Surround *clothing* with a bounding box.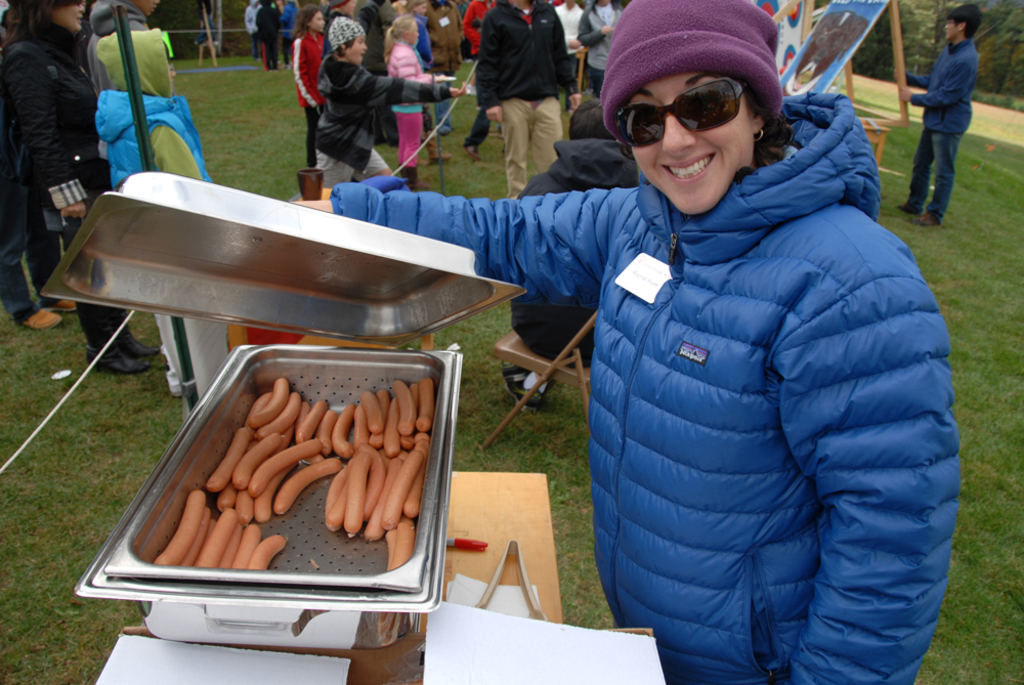
{"x1": 567, "y1": 0, "x2": 649, "y2": 69}.
